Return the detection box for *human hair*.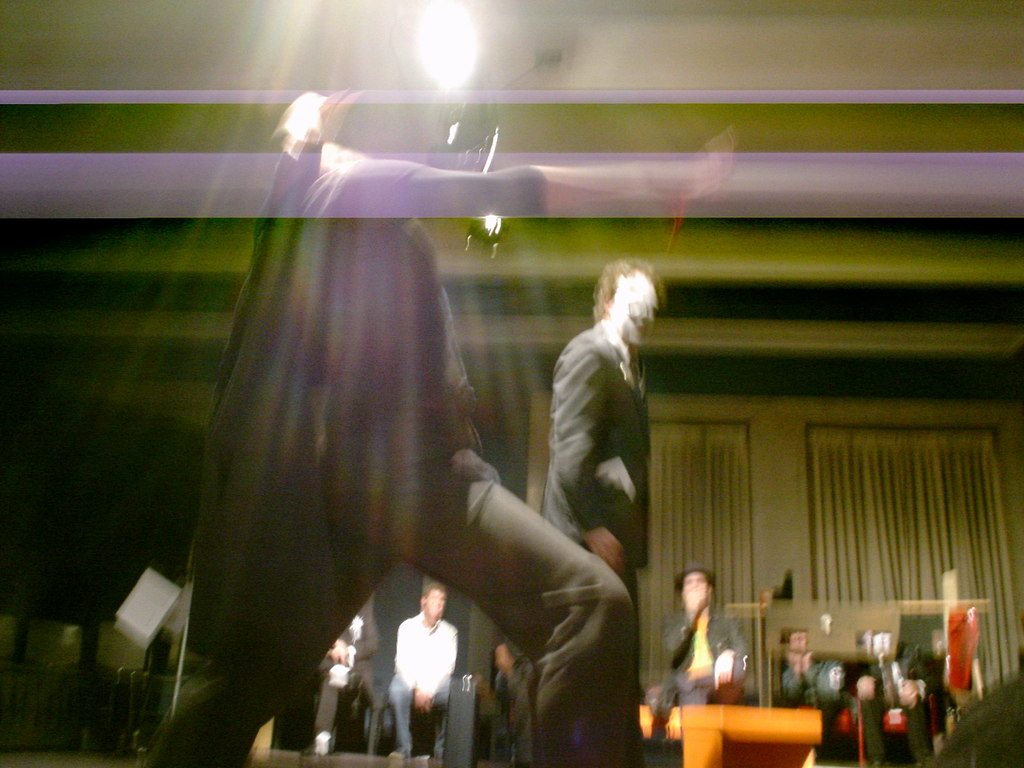
region(420, 578, 449, 600).
